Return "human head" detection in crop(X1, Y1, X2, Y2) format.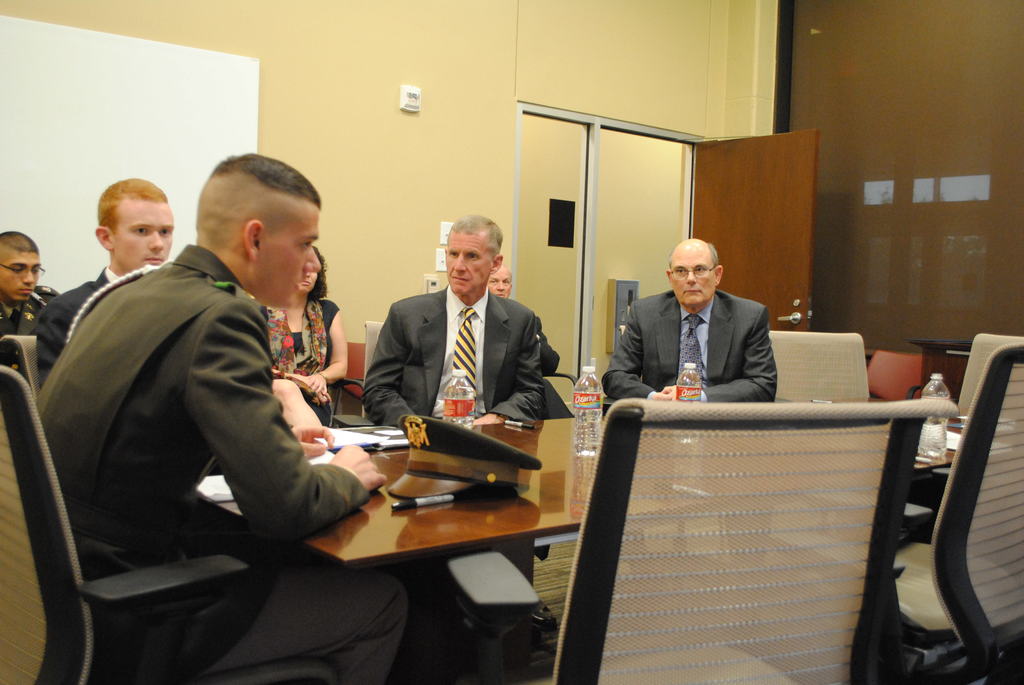
crop(298, 244, 323, 292).
